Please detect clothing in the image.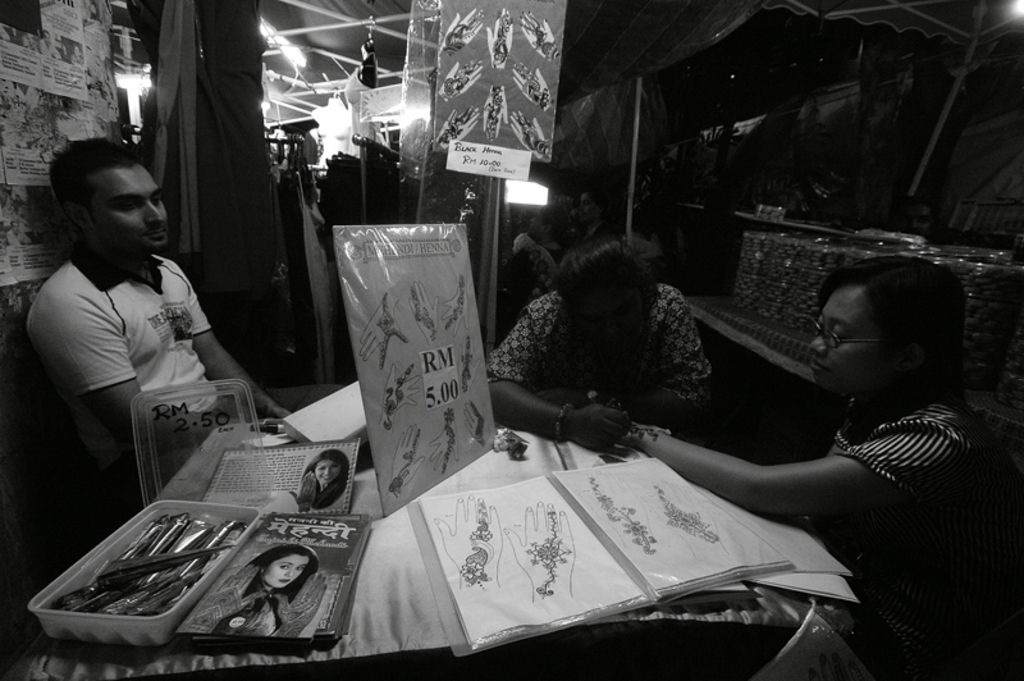
rect(582, 220, 617, 241).
